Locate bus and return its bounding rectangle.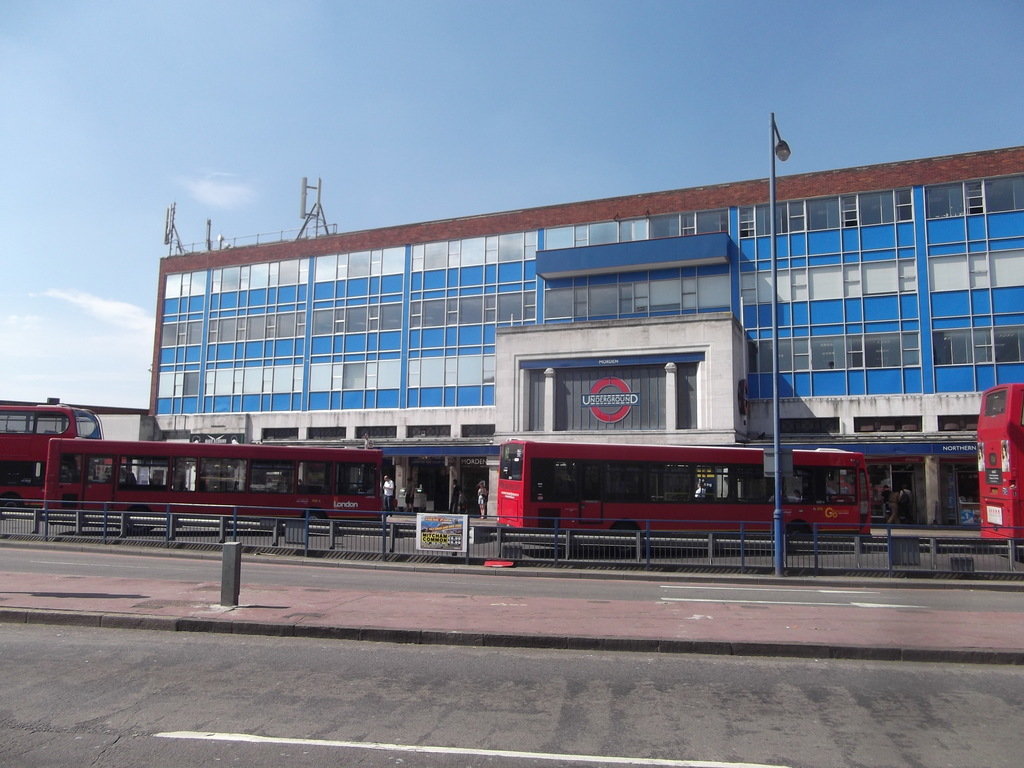
locate(976, 378, 1023, 542).
